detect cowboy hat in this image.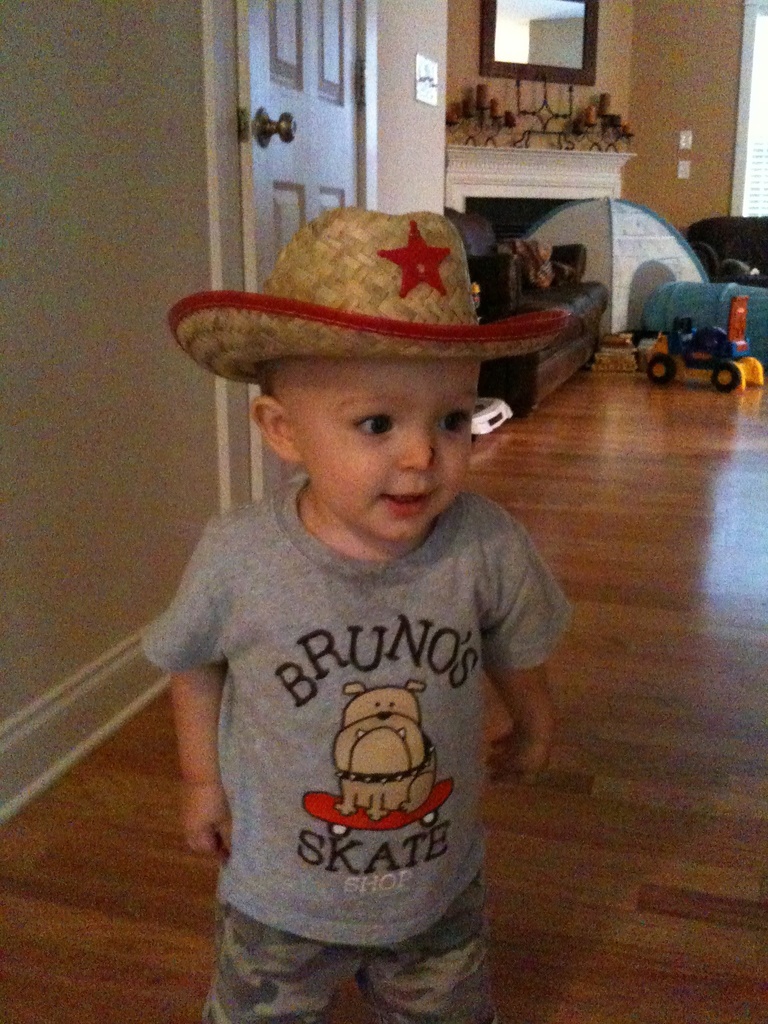
Detection: x1=156 y1=239 x2=580 y2=369.
